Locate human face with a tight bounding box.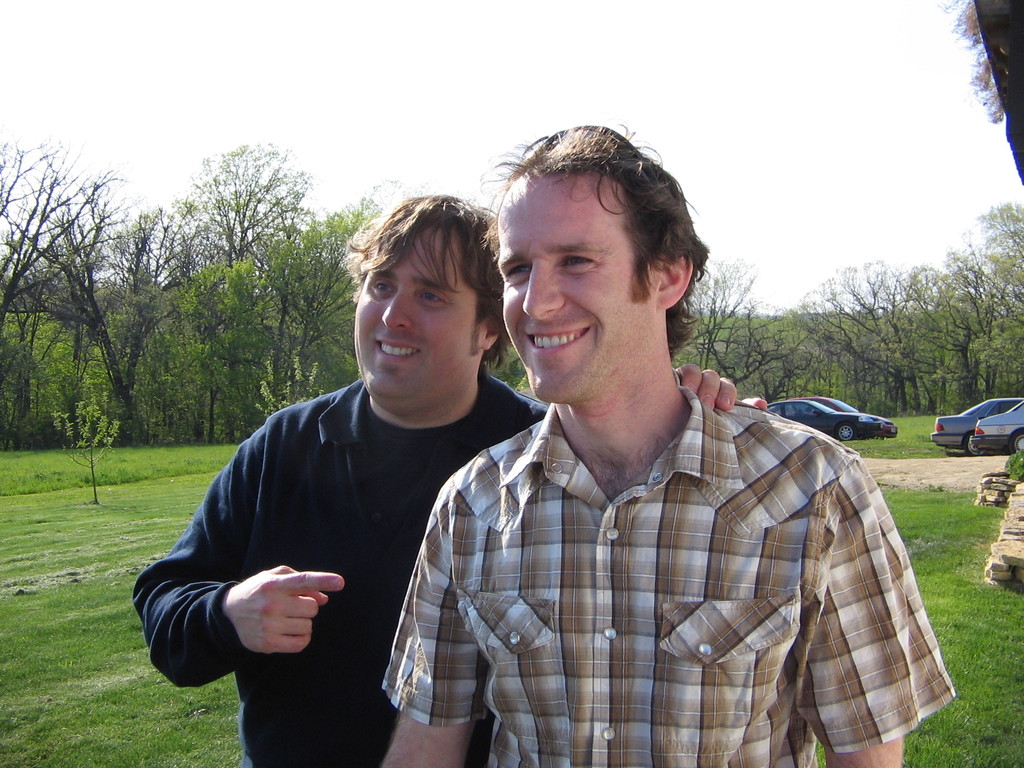
[x1=352, y1=224, x2=480, y2=400].
